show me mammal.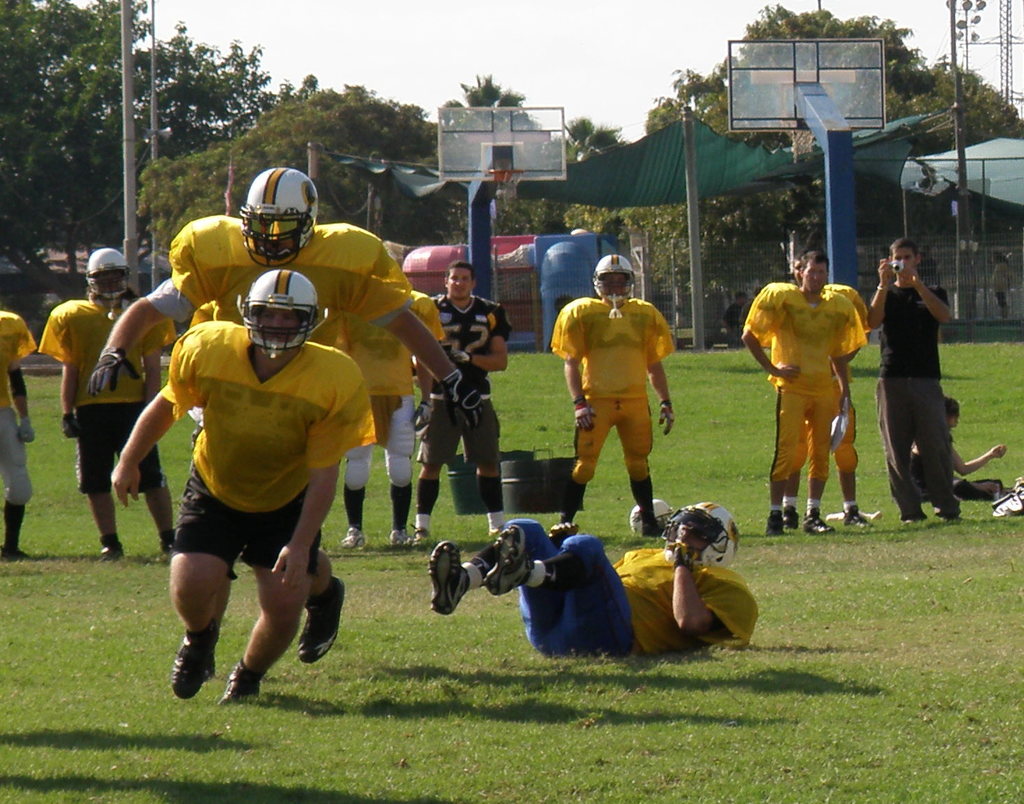
mammal is here: <region>44, 246, 179, 562</region>.
